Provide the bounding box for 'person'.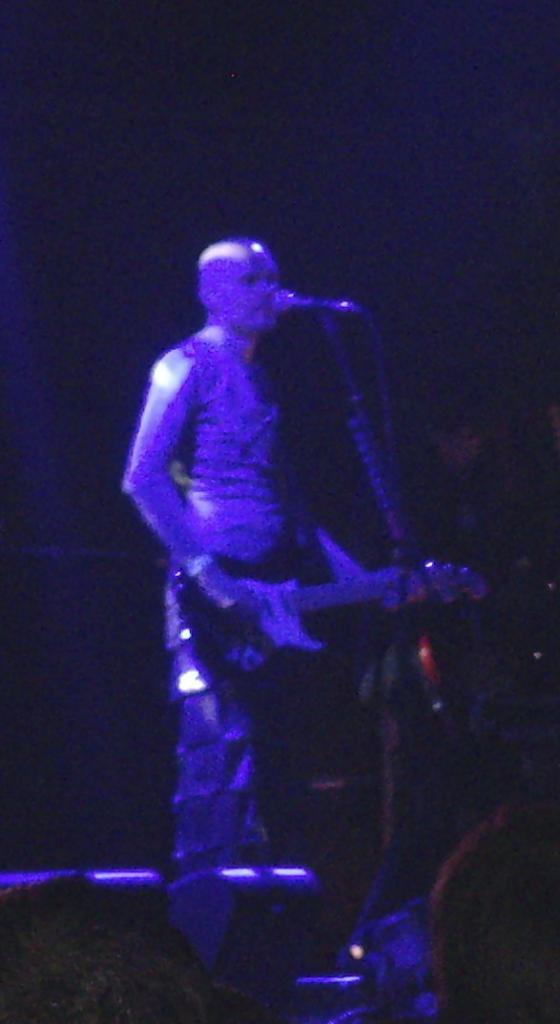
BBox(119, 239, 446, 878).
